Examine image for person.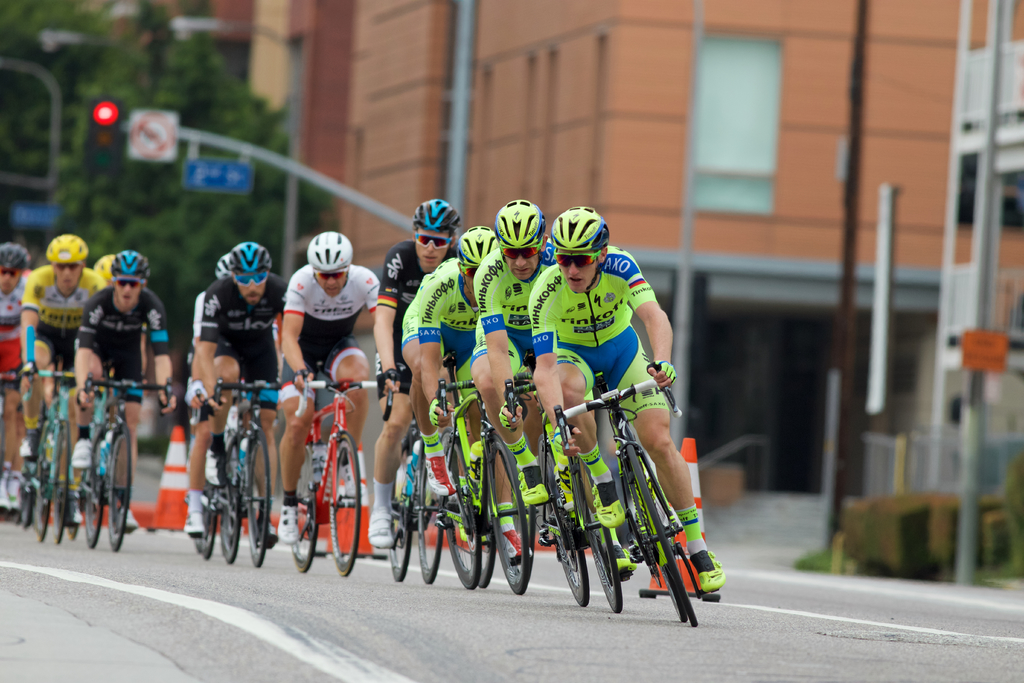
Examination result: 400 223 518 562.
